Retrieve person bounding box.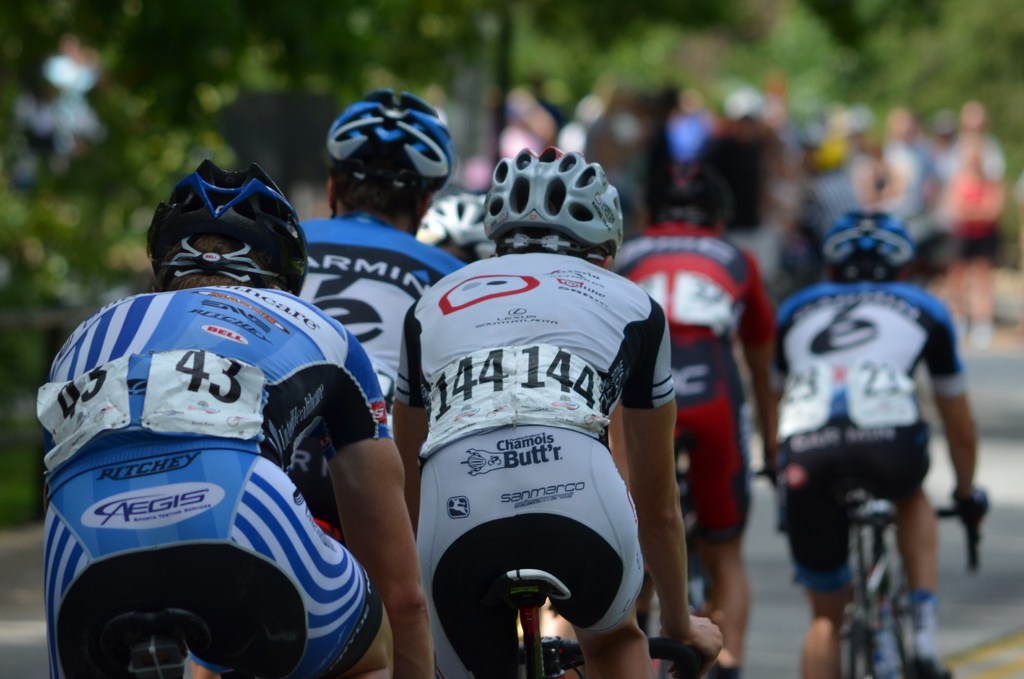
Bounding box: crop(611, 158, 778, 677).
